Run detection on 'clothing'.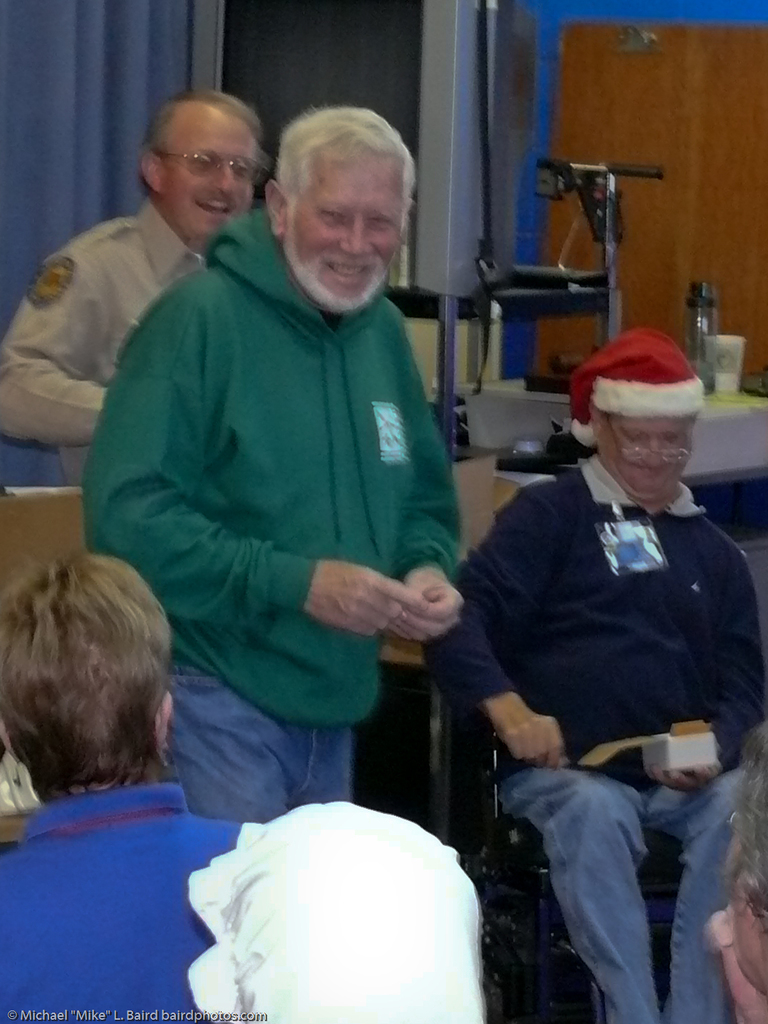
Result: <region>0, 790, 236, 1023</region>.
